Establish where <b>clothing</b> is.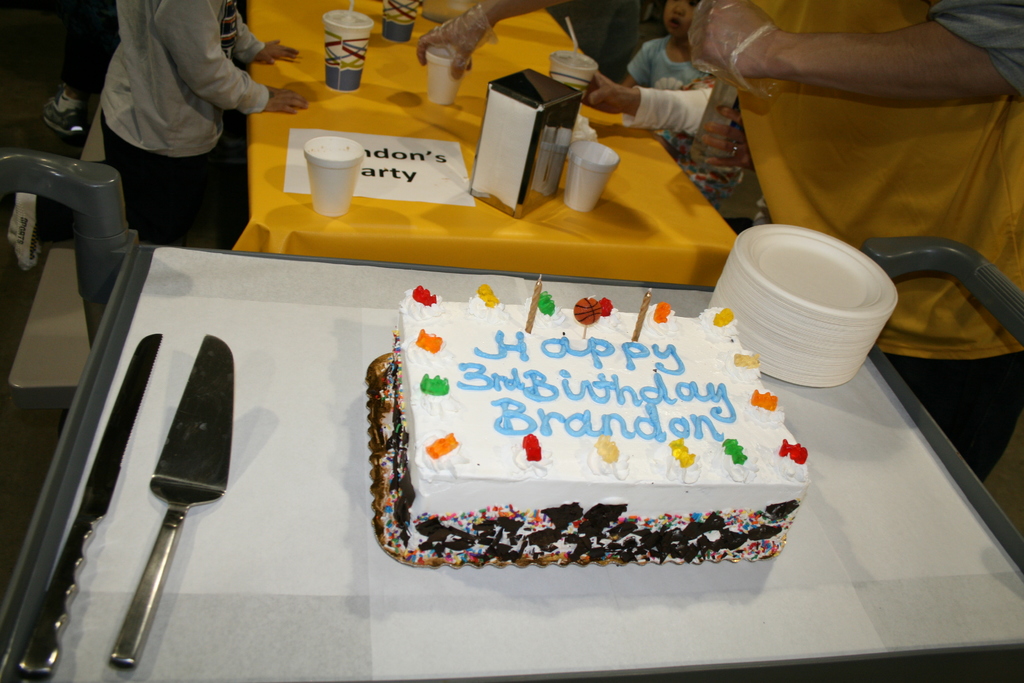
Established at 625:34:709:147.
